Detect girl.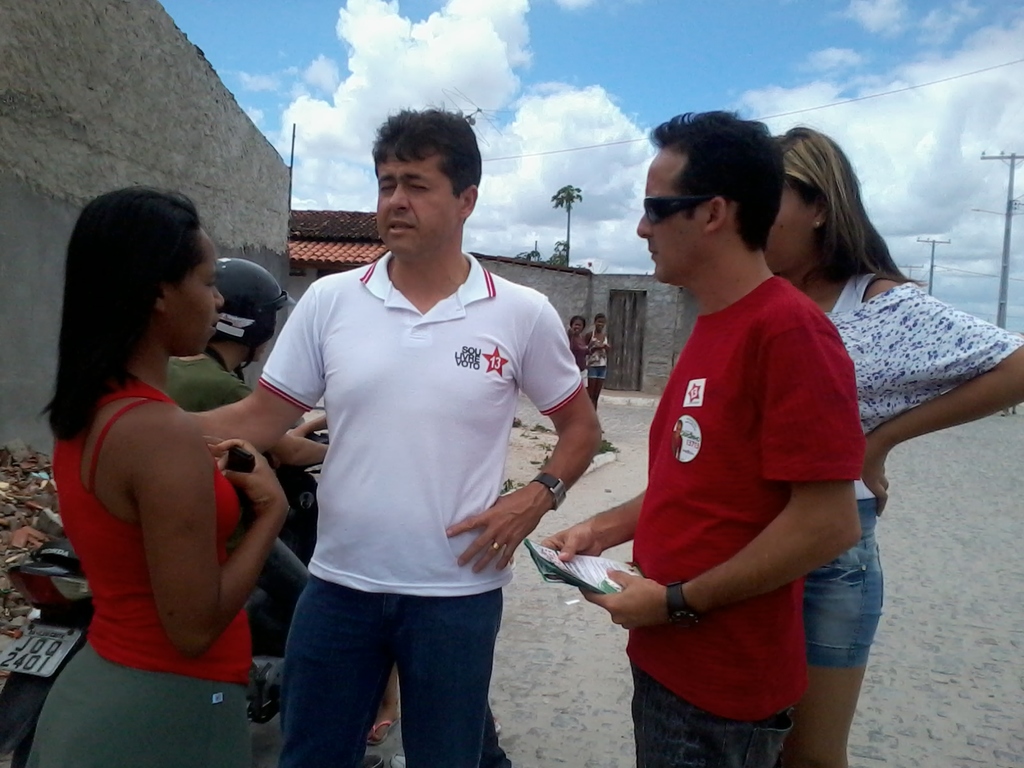
Detected at <box>761,125,1023,767</box>.
